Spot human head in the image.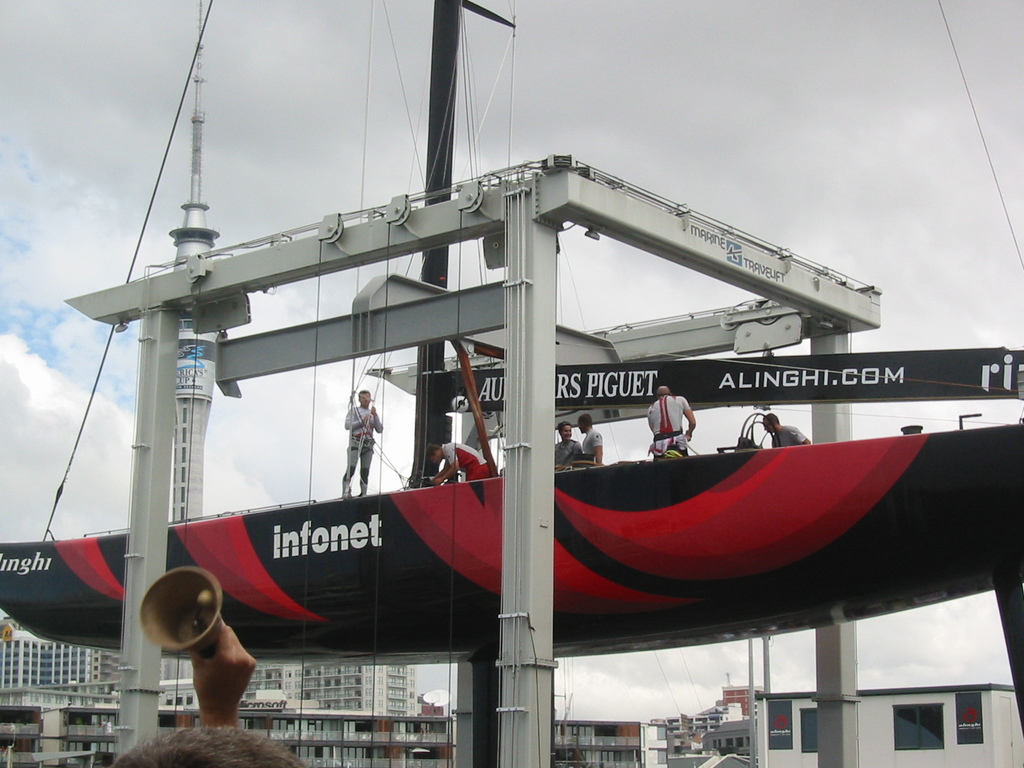
human head found at locate(360, 390, 371, 403).
